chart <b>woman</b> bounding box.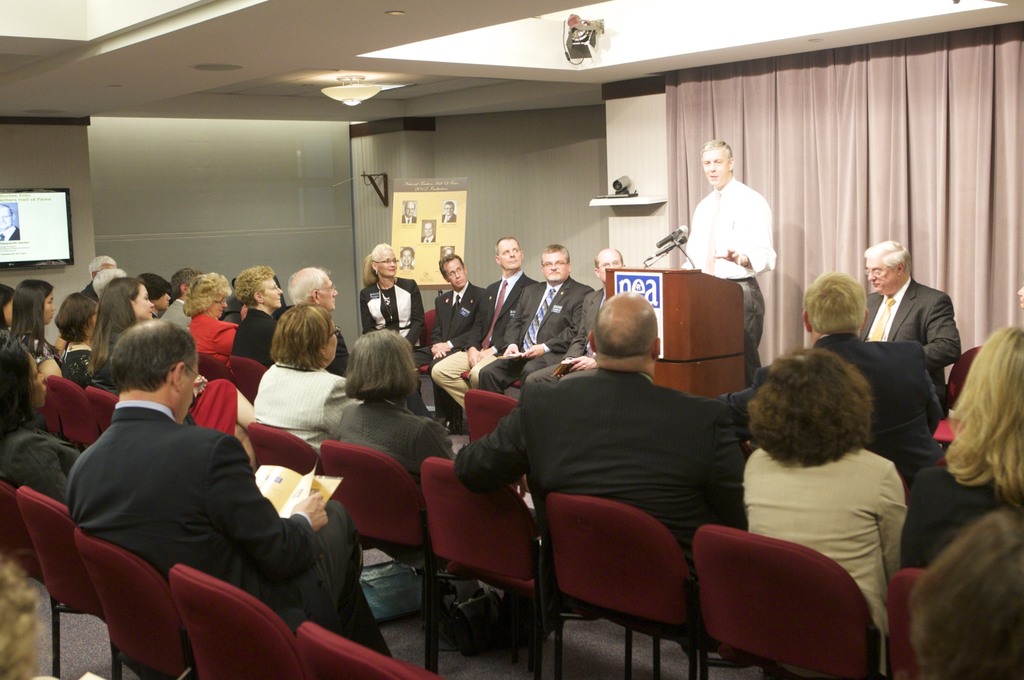
Charted: crop(897, 324, 1023, 567).
